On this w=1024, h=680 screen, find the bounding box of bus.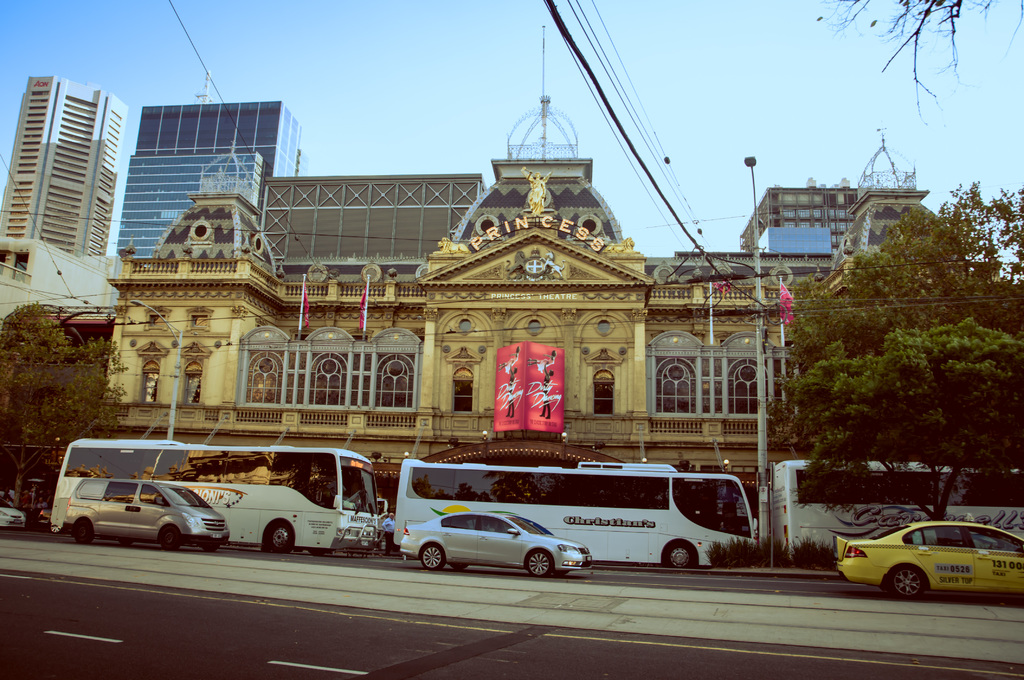
Bounding box: {"left": 761, "top": 460, "right": 1023, "bottom": 565}.
